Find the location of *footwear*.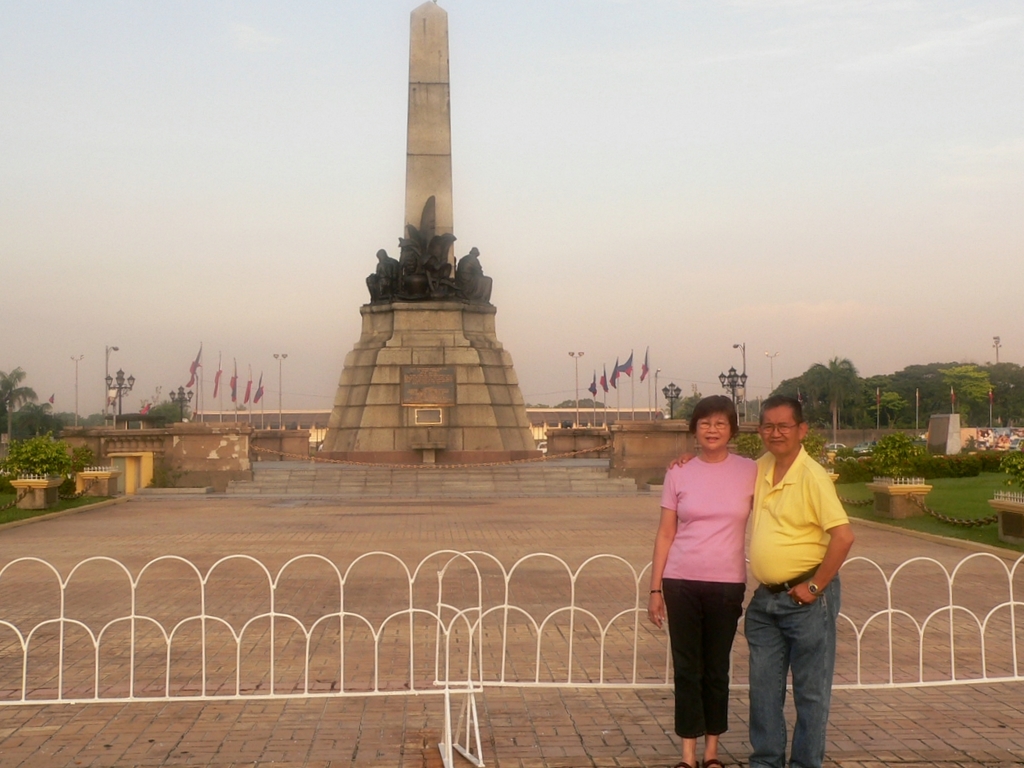
Location: bbox(677, 760, 697, 767).
